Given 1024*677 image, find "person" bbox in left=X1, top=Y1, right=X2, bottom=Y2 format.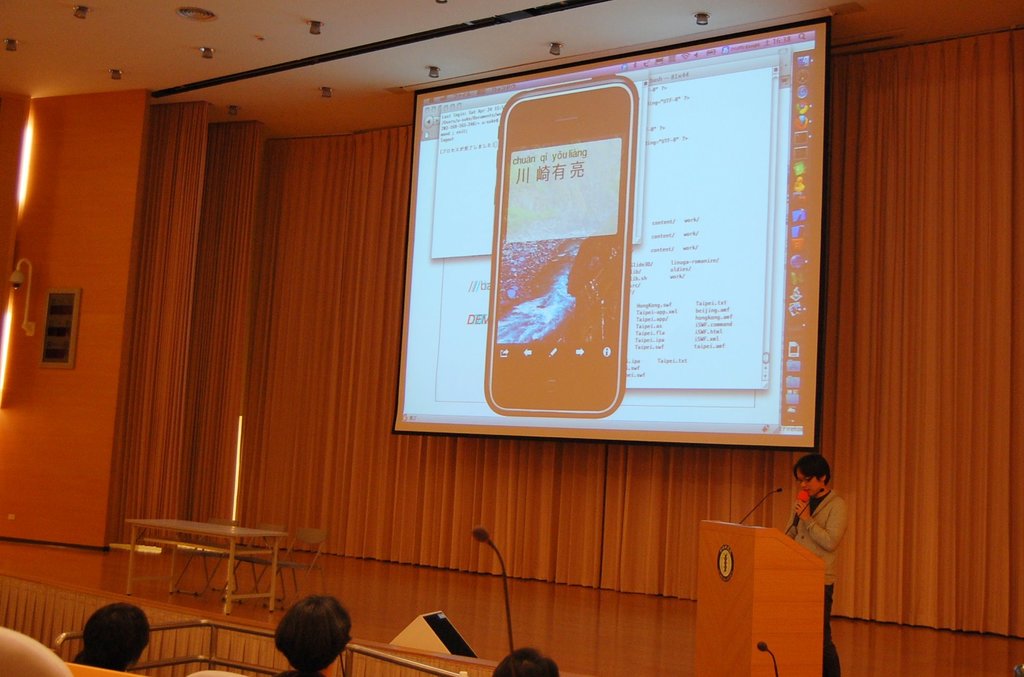
left=488, top=646, right=558, bottom=676.
